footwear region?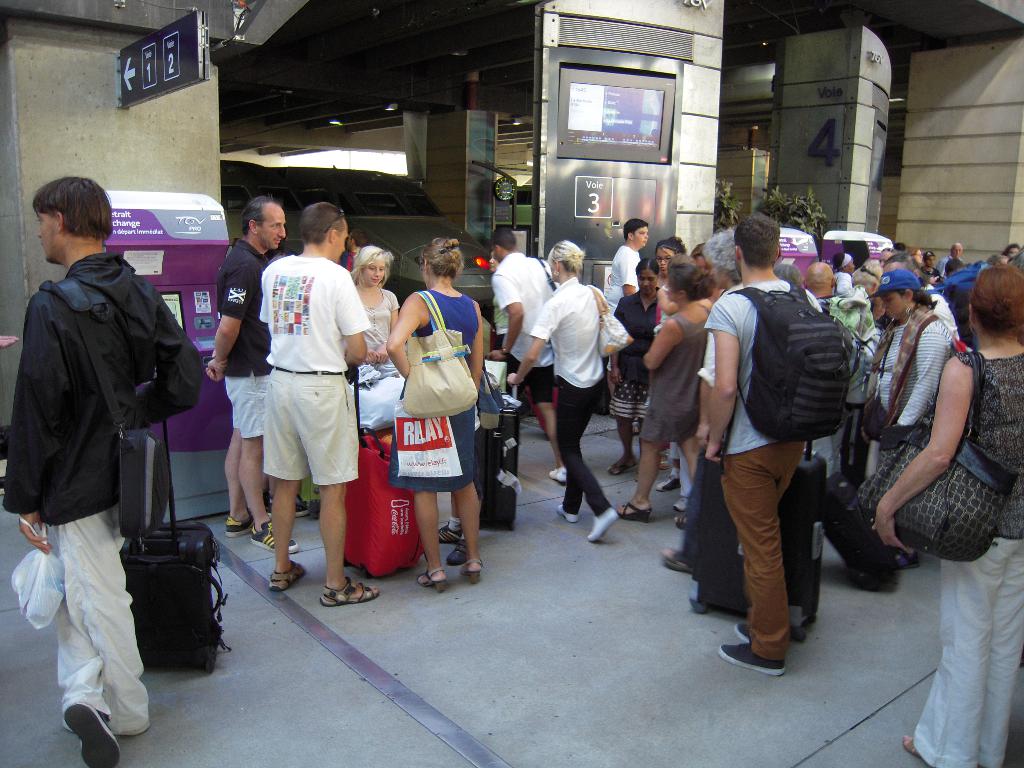
(left=268, top=552, right=306, bottom=595)
